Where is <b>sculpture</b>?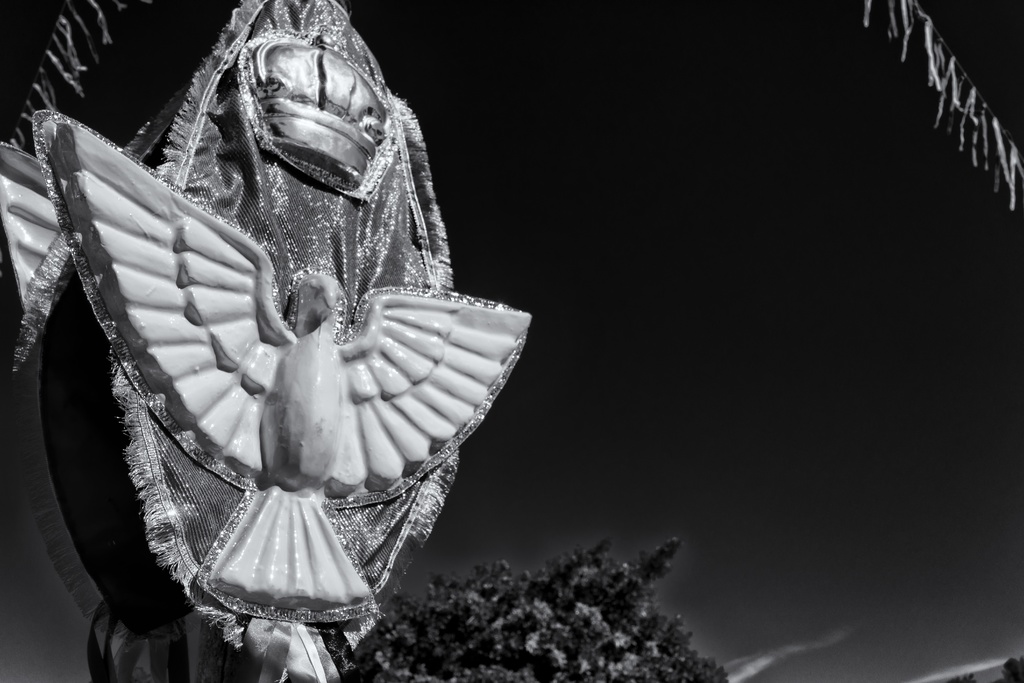
x1=0, y1=0, x2=535, y2=682.
